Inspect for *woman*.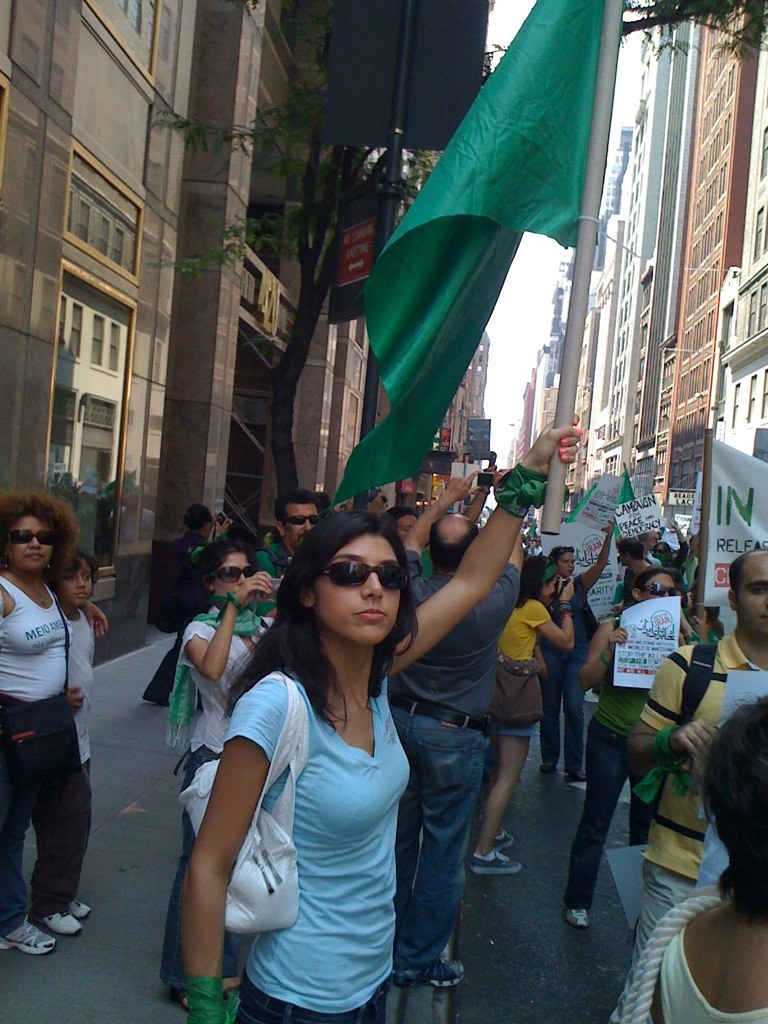
Inspection: 577, 548, 698, 890.
